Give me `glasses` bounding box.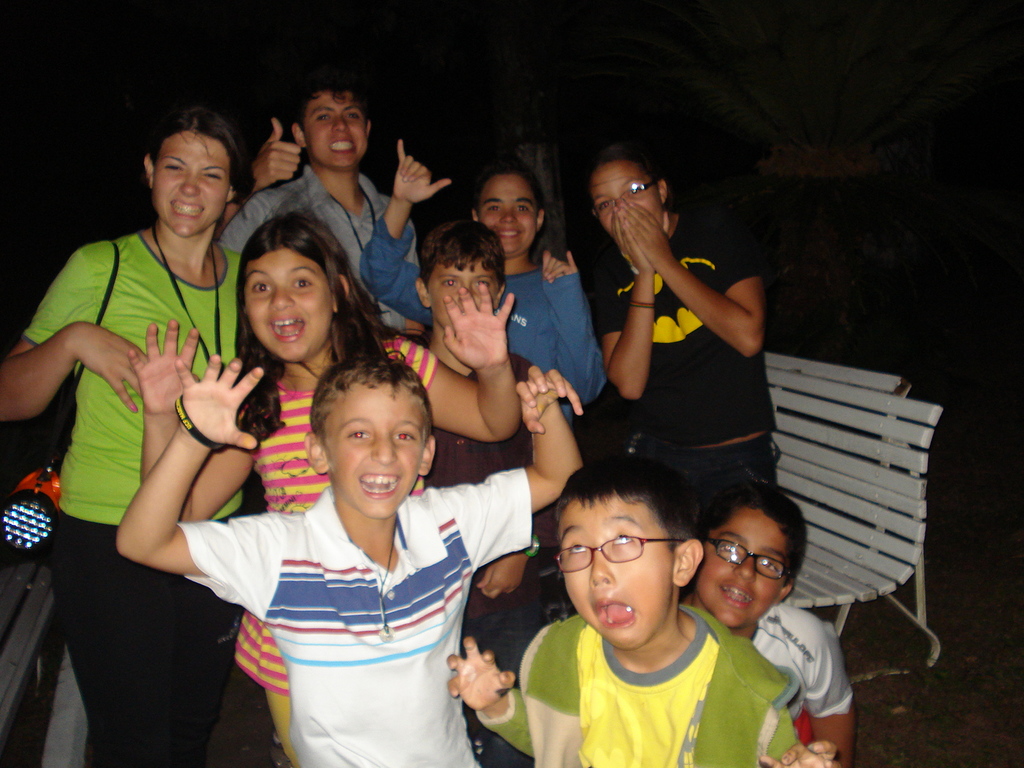
crop(556, 542, 693, 596).
